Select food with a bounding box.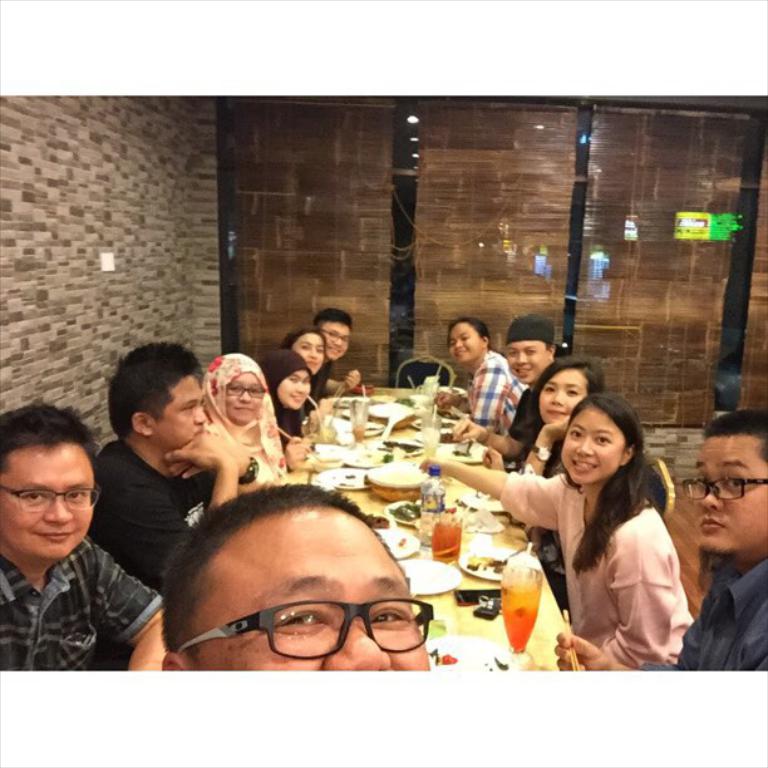
bbox(363, 512, 399, 530).
